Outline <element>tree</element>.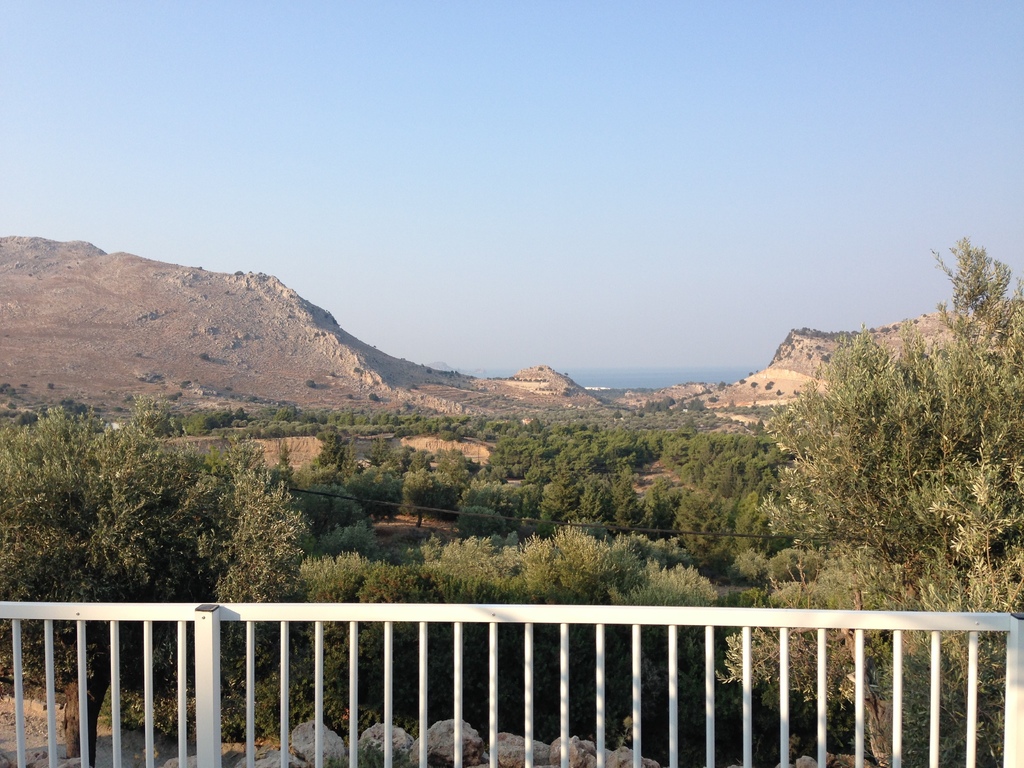
Outline: 292:531:778:767.
